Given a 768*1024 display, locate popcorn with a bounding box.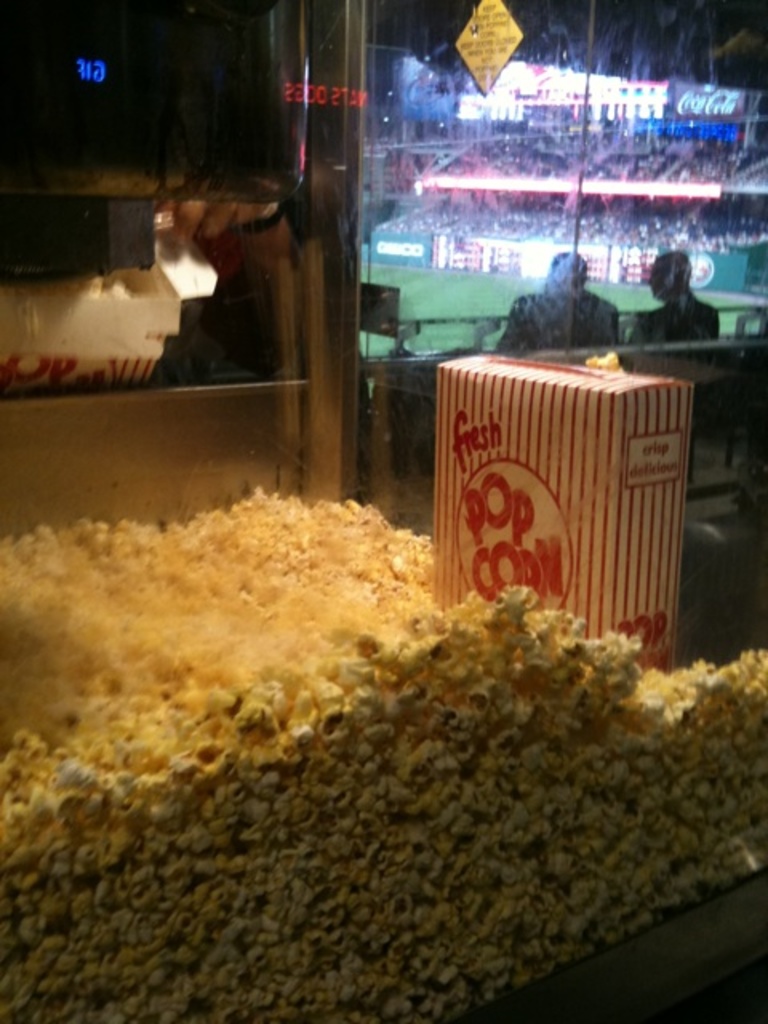
Located: (left=0, top=478, right=765, bottom=1019).
